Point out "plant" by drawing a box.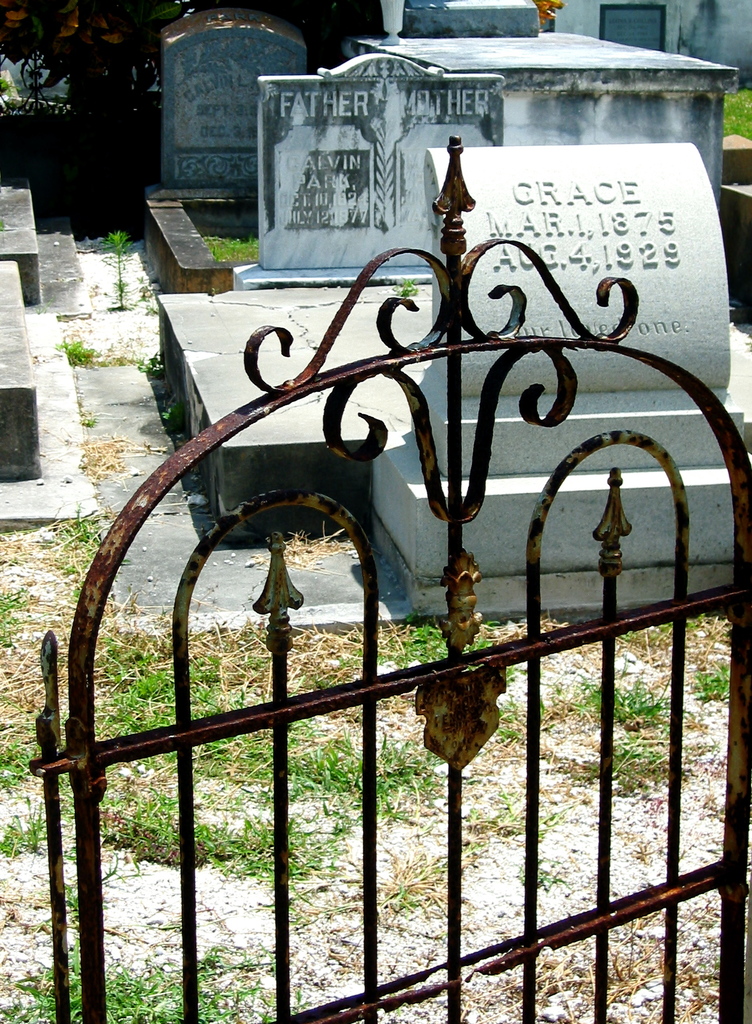
{"left": 186, "top": 811, "right": 267, "bottom": 883}.
